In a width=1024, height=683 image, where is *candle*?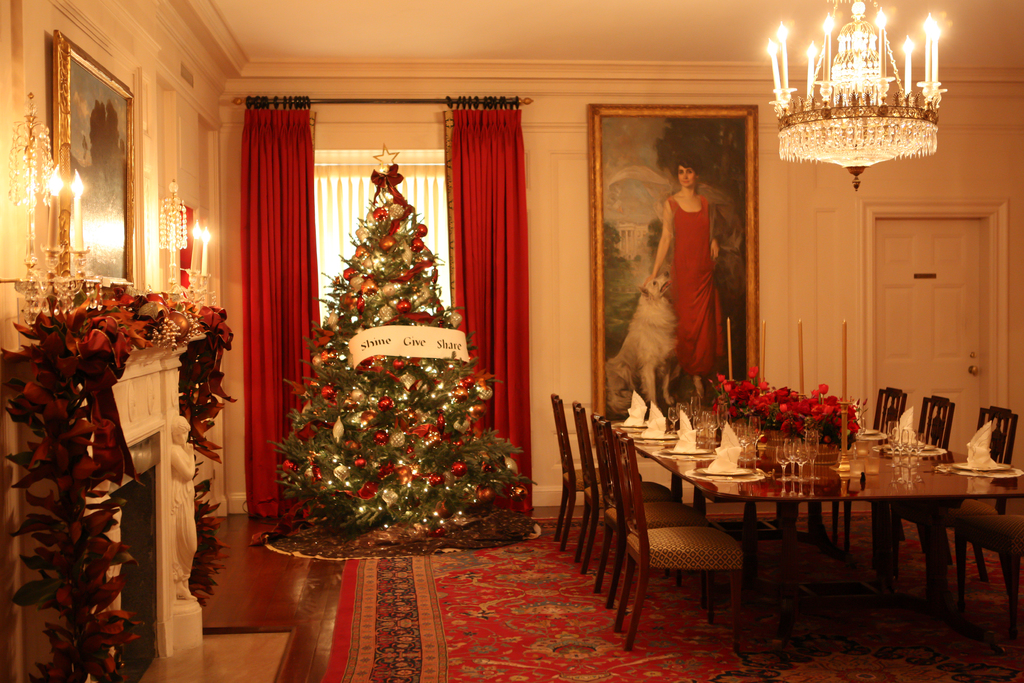
[904, 40, 913, 99].
